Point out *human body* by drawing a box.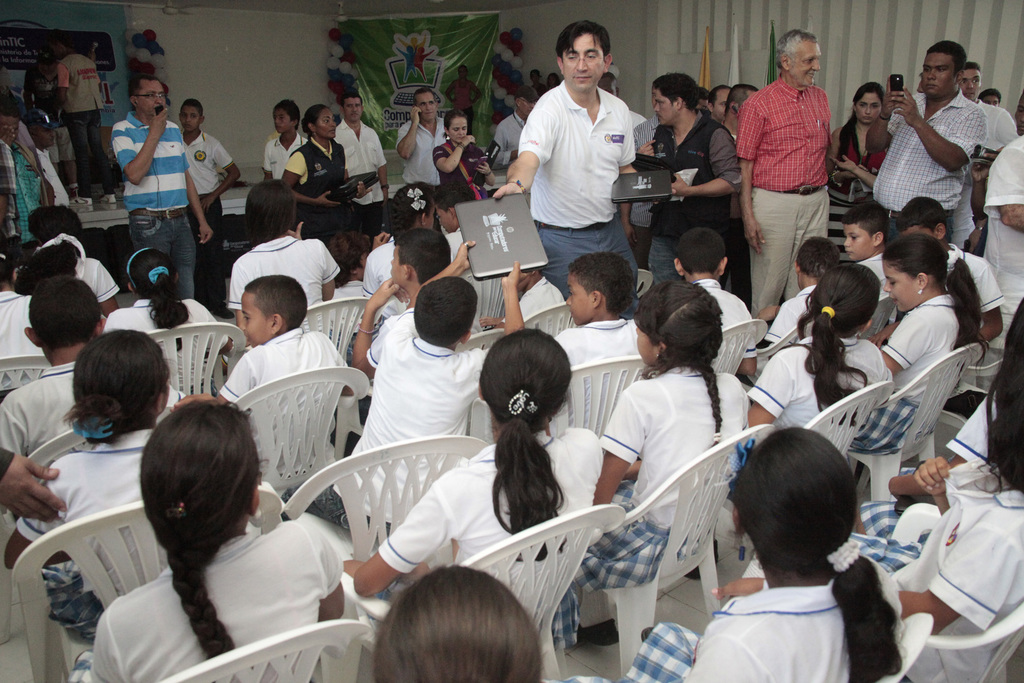
[544, 72, 561, 89].
